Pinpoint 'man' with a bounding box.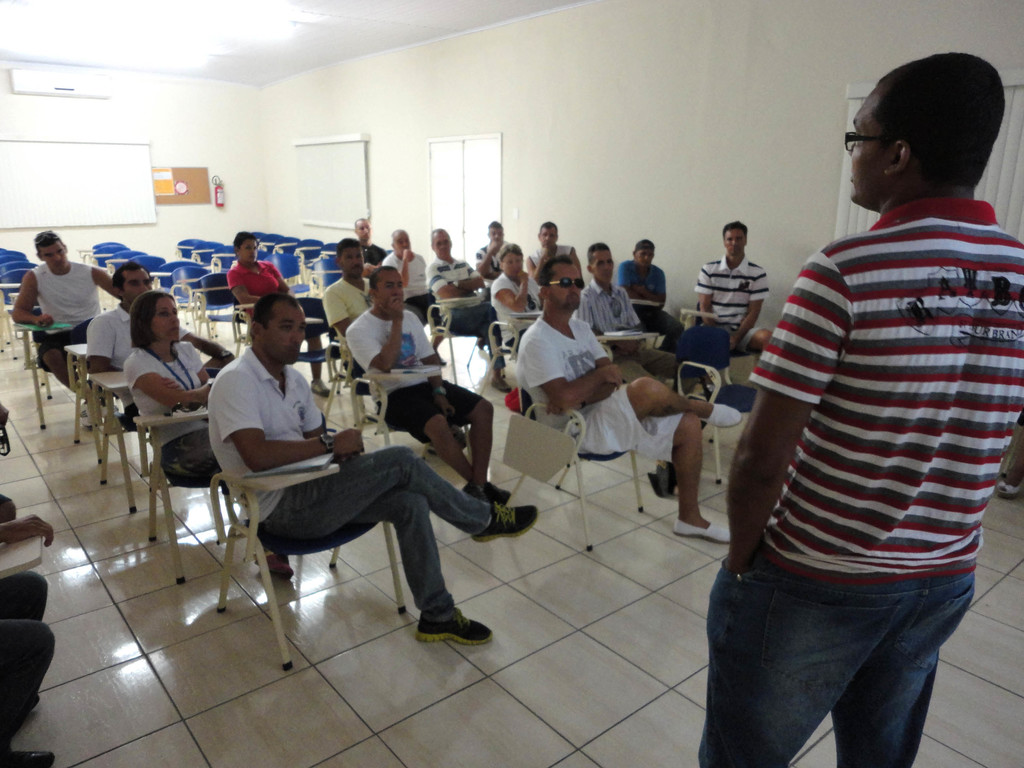
<region>575, 243, 673, 389</region>.
